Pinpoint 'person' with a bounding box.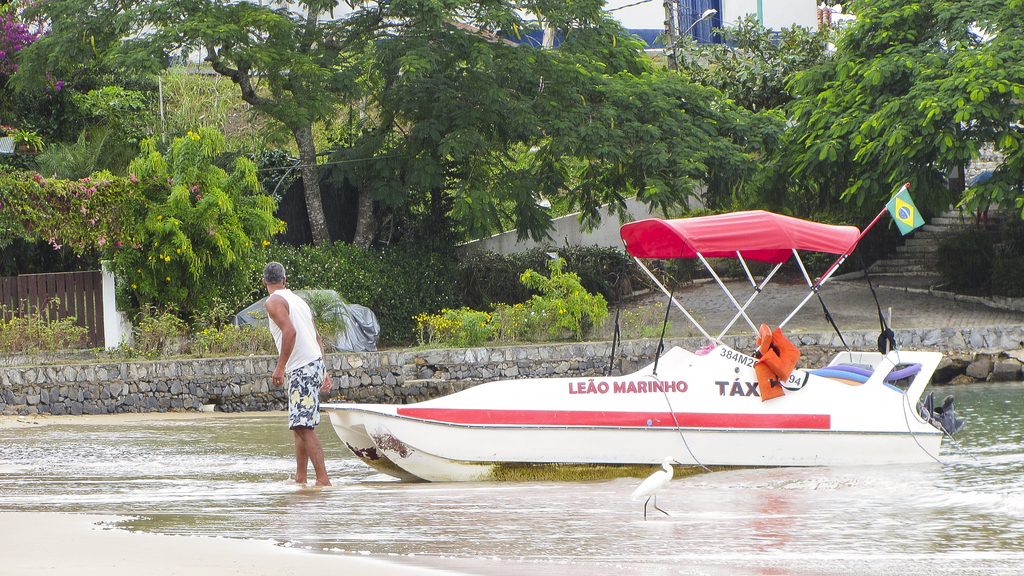
<box>260,266,337,486</box>.
